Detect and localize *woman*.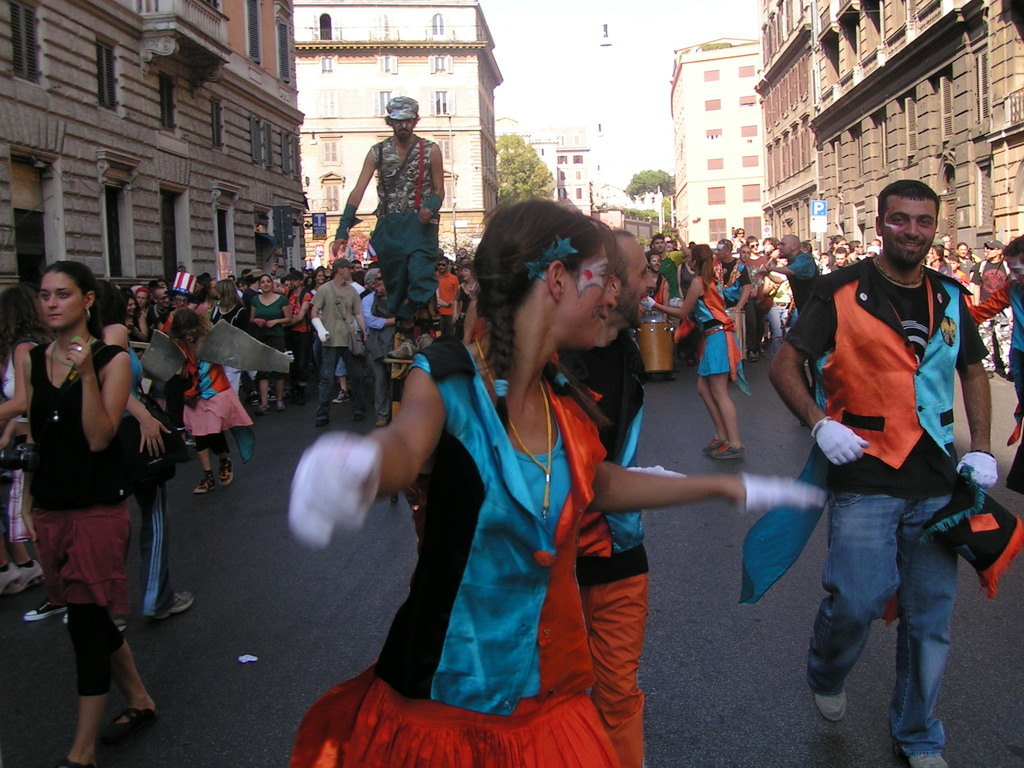
Localized at x1=925, y1=244, x2=954, y2=274.
